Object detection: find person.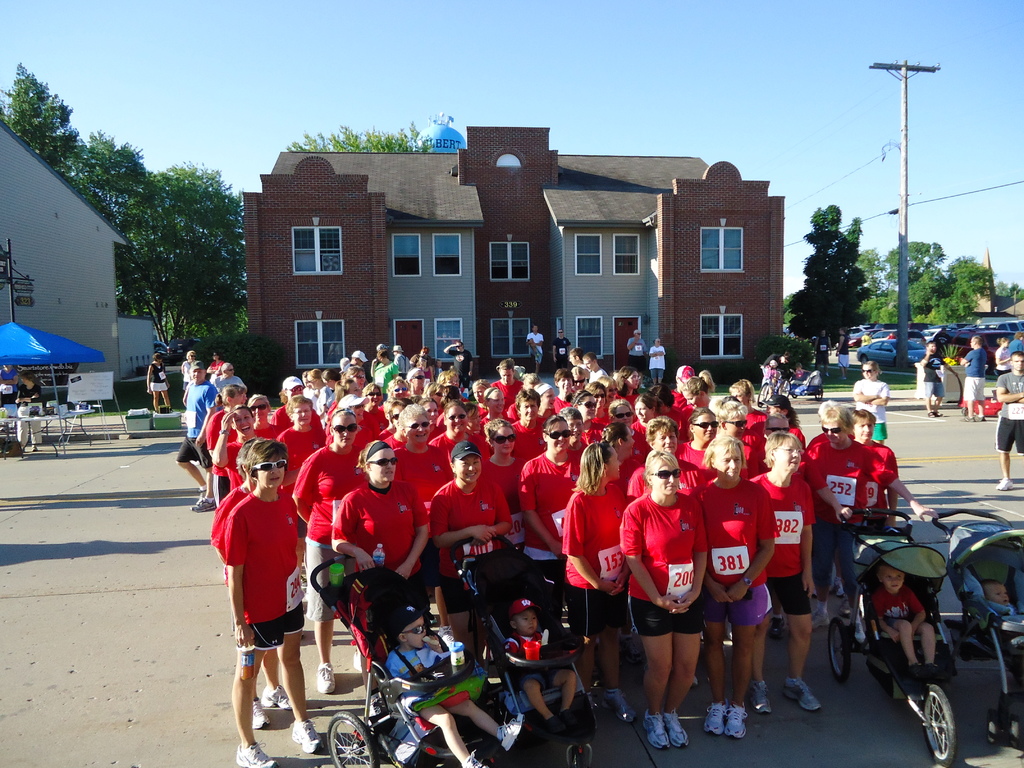
bbox=[626, 415, 701, 501].
